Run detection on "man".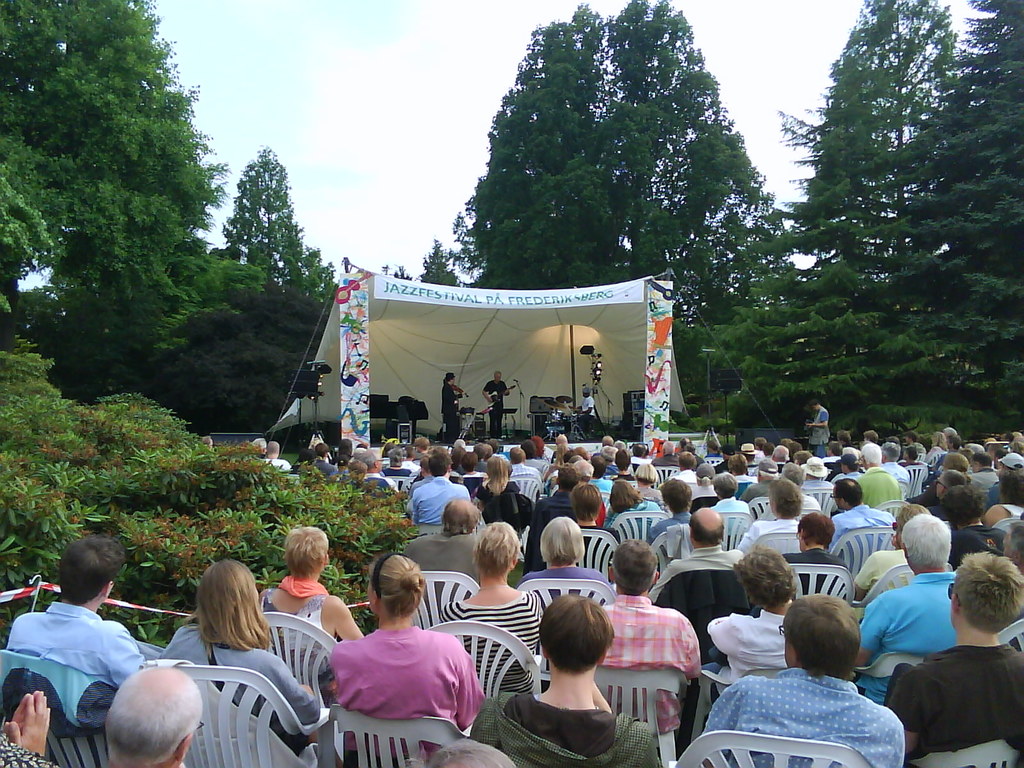
Result: detection(408, 454, 435, 497).
